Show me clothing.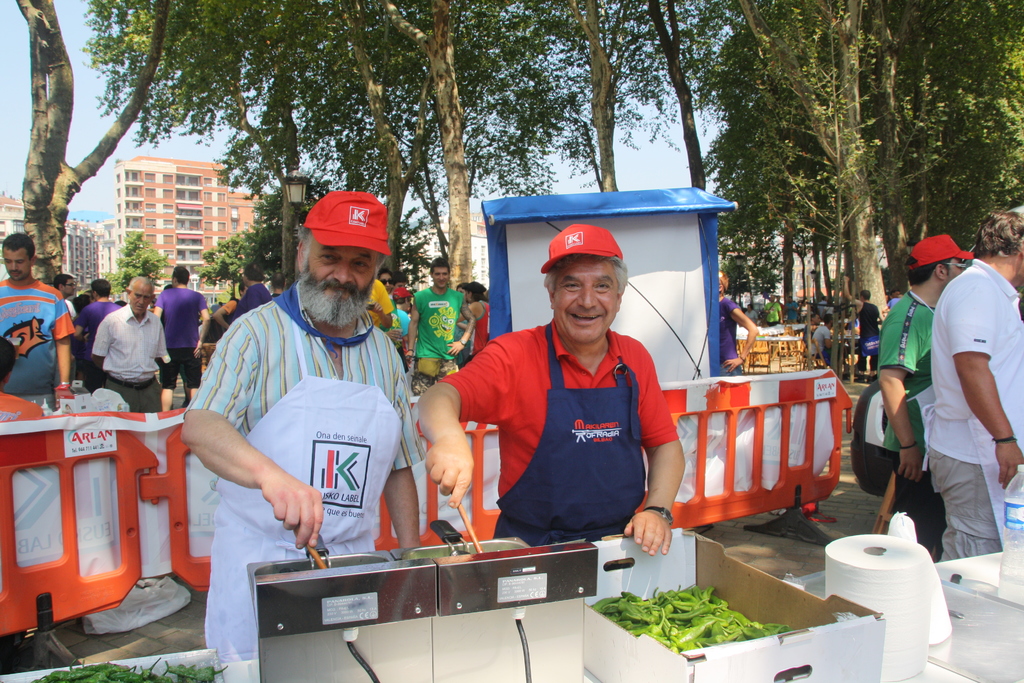
clothing is here: [441, 313, 677, 555].
